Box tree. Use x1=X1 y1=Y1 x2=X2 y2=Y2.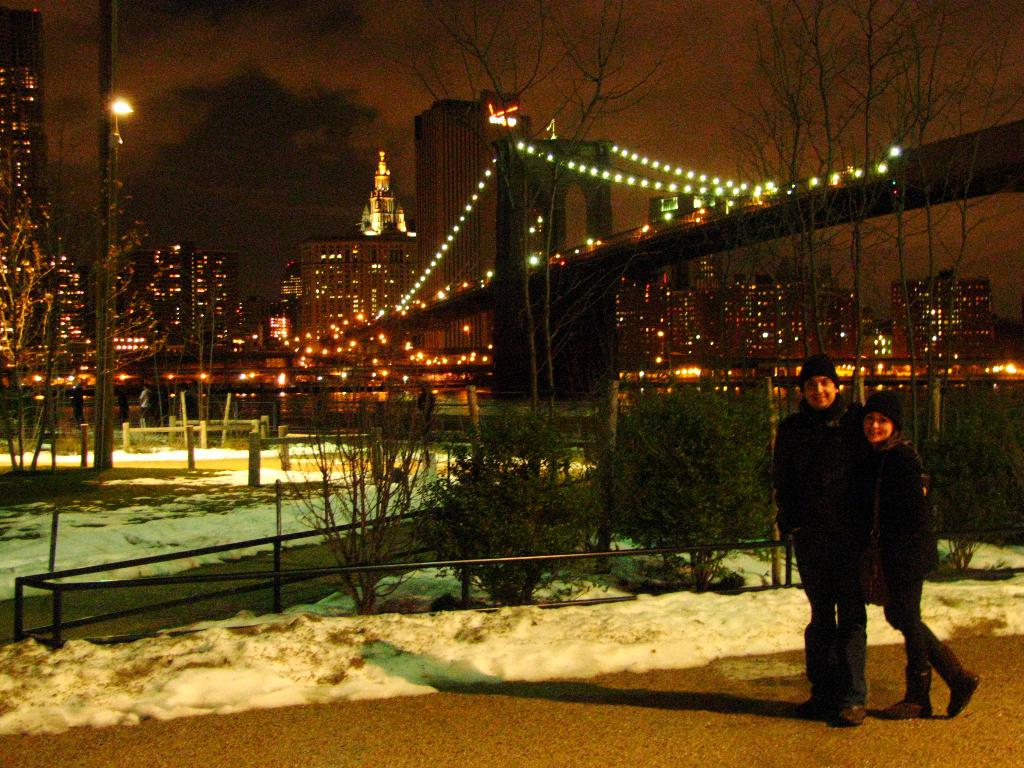
x1=401 y1=0 x2=686 y2=419.
